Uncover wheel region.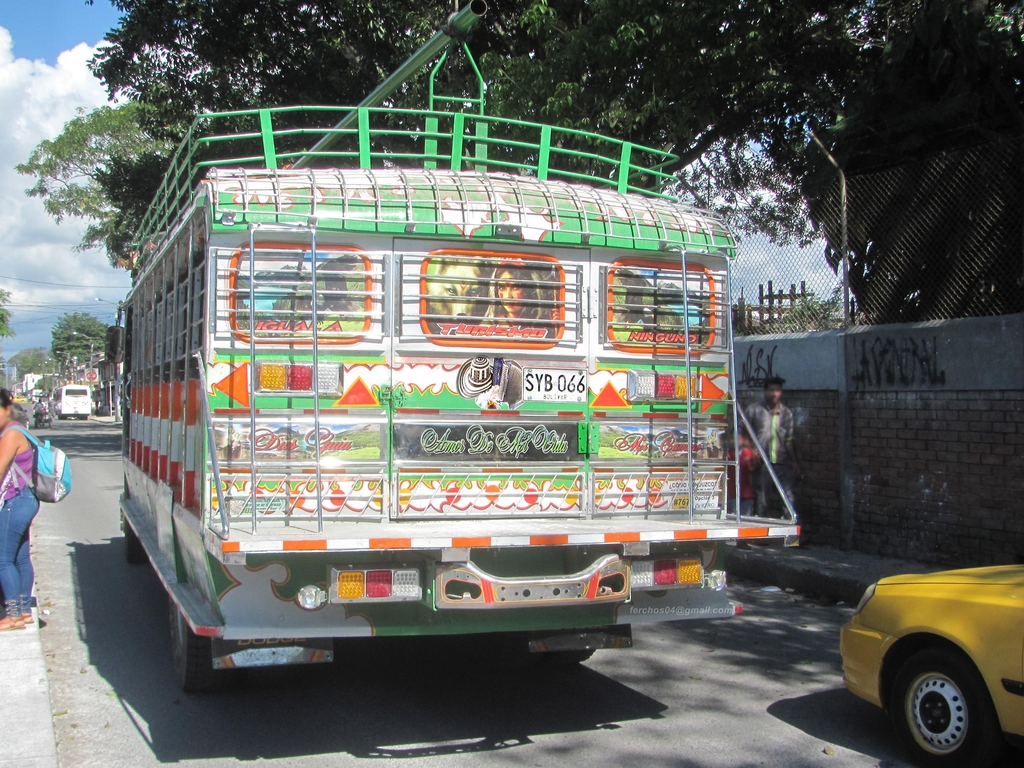
Uncovered: x1=79 y1=411 x2=91 y2=420.
